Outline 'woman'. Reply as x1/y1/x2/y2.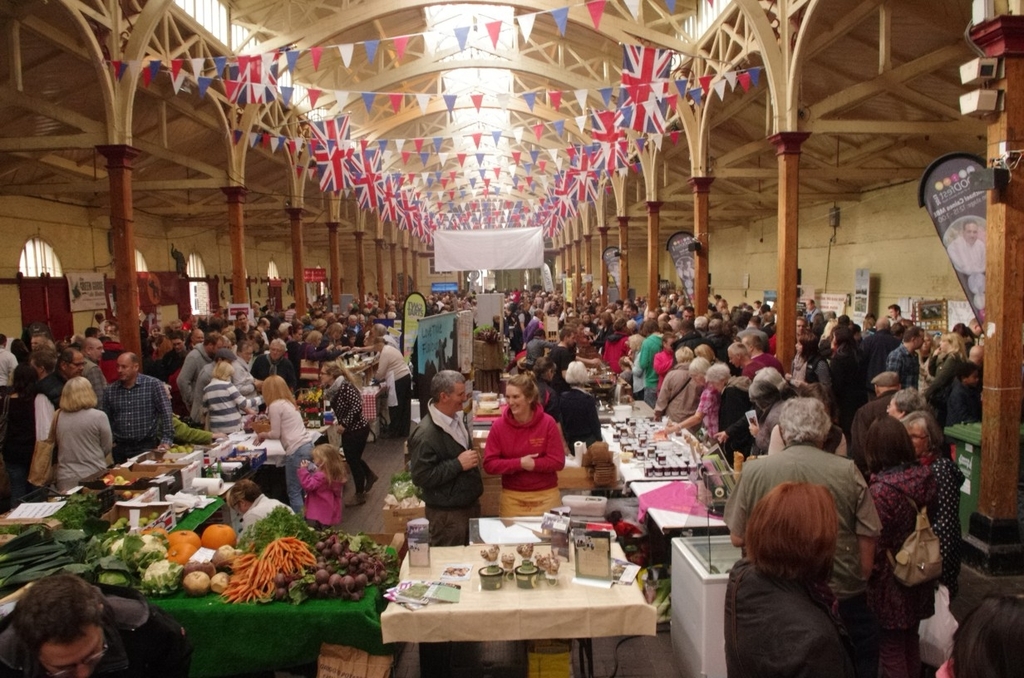
707/365/759/464.
